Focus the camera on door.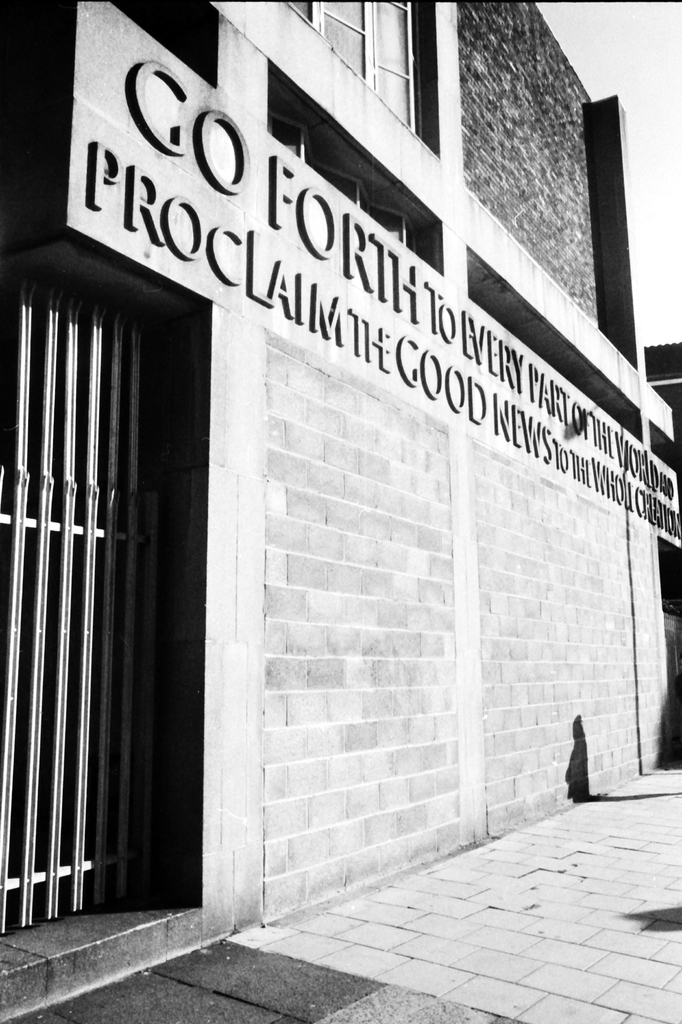
Focus region: left=0, top=261, right=178, bottom=935.
